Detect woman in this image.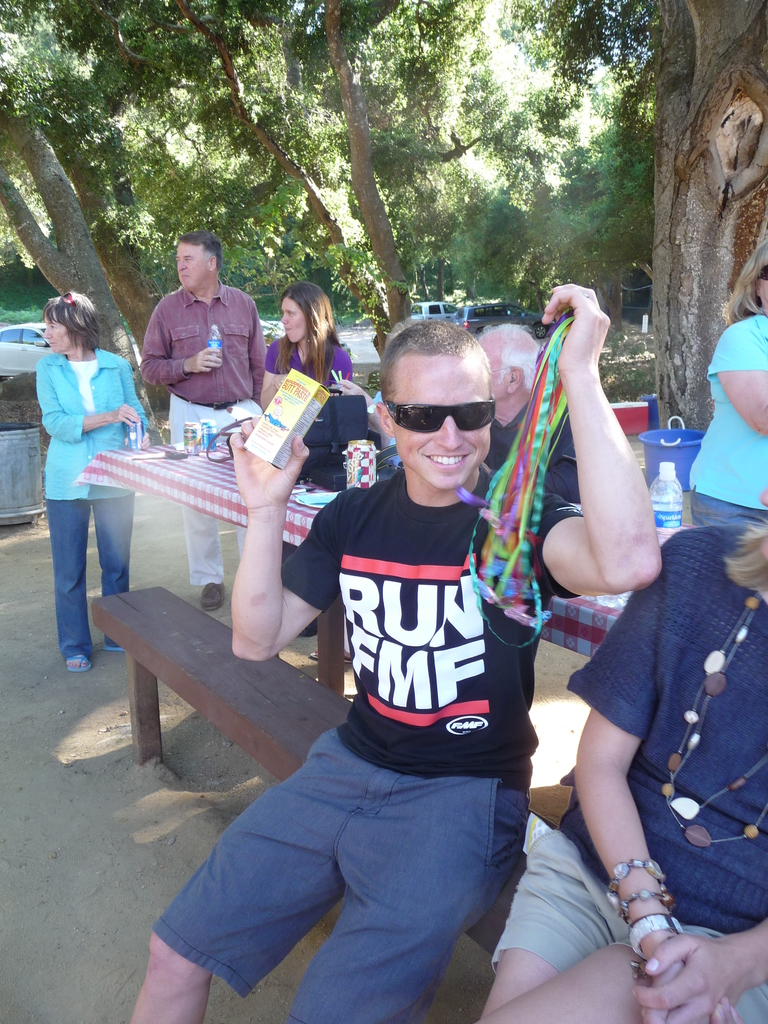
Detection: box=[685, 242, 767, 522].
